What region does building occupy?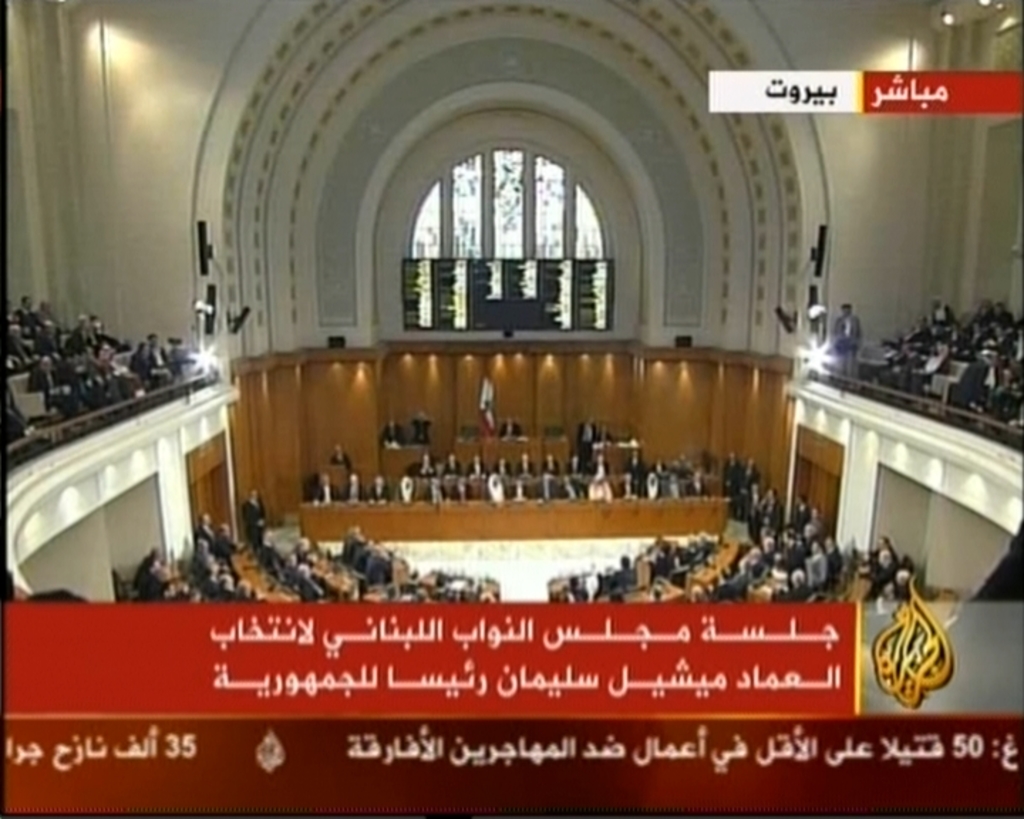
(left=0, top=0, right=1023, bottom=607).
